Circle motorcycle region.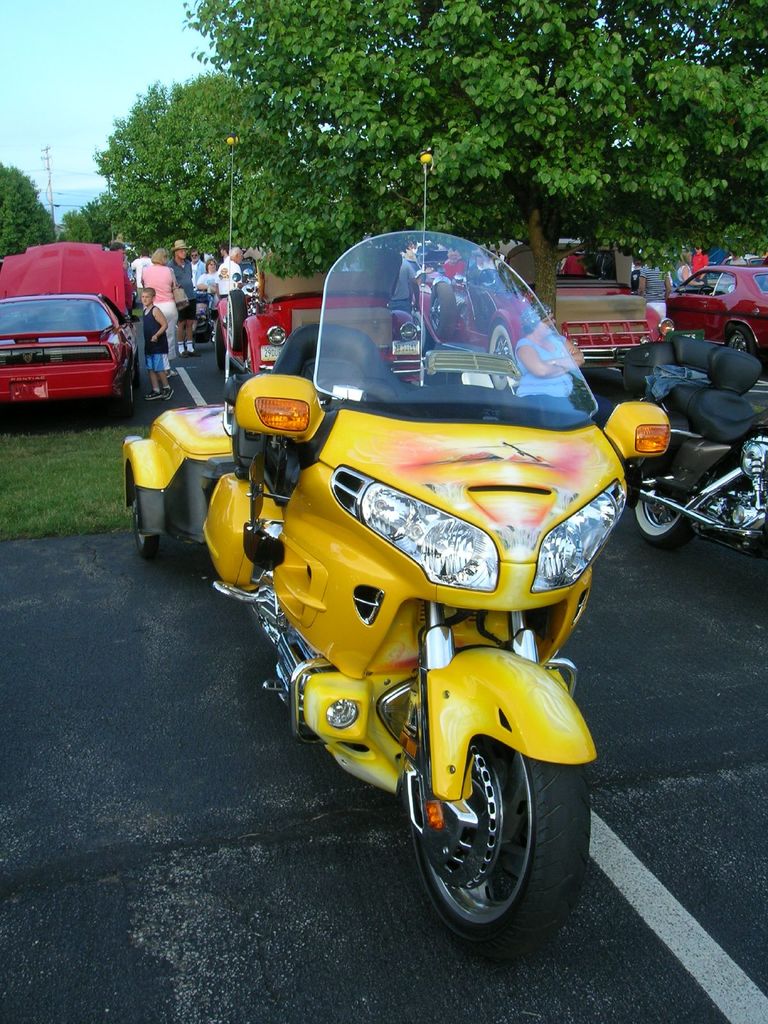
Region: 120:134:673:967.
